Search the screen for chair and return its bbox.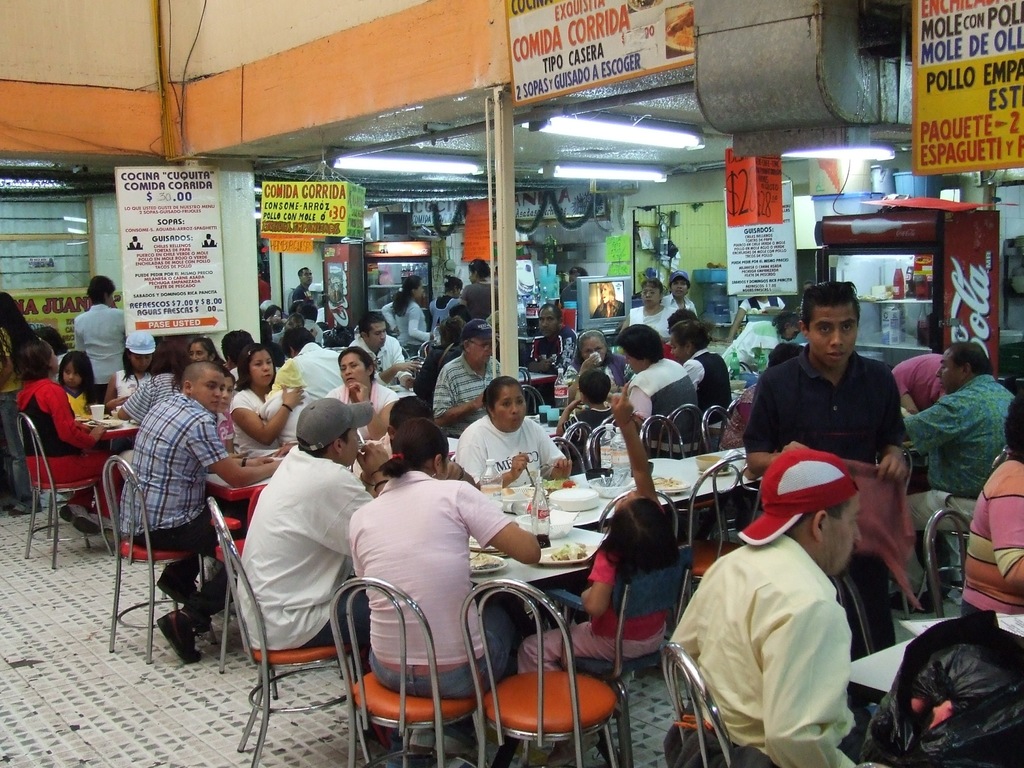
Found: (871,445,913,501).
